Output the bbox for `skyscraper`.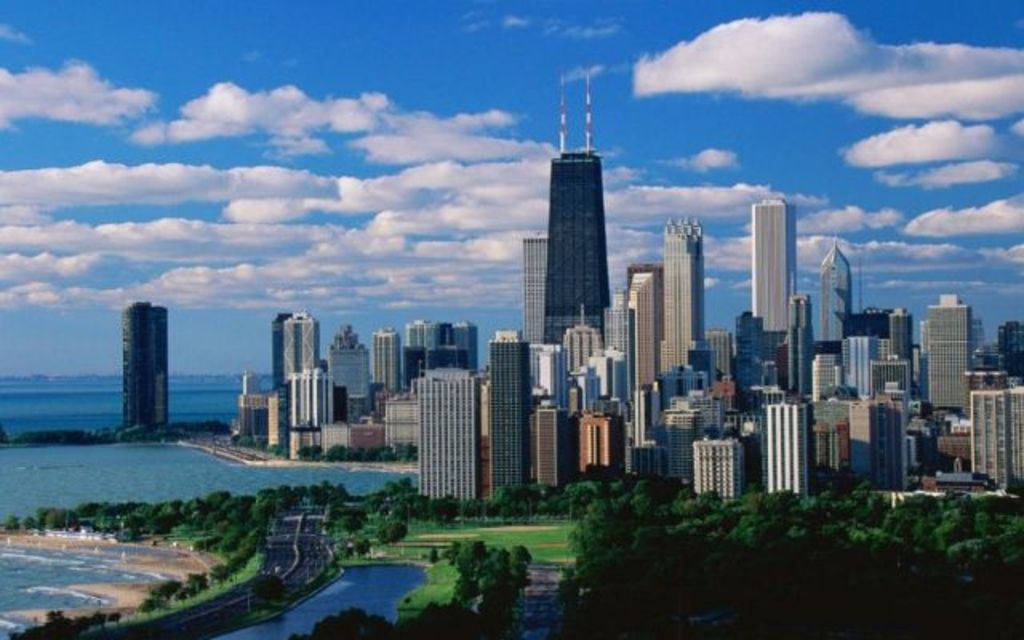
{"x1": 421, "y1": 322, "x2": 459, "y2": 374}.
